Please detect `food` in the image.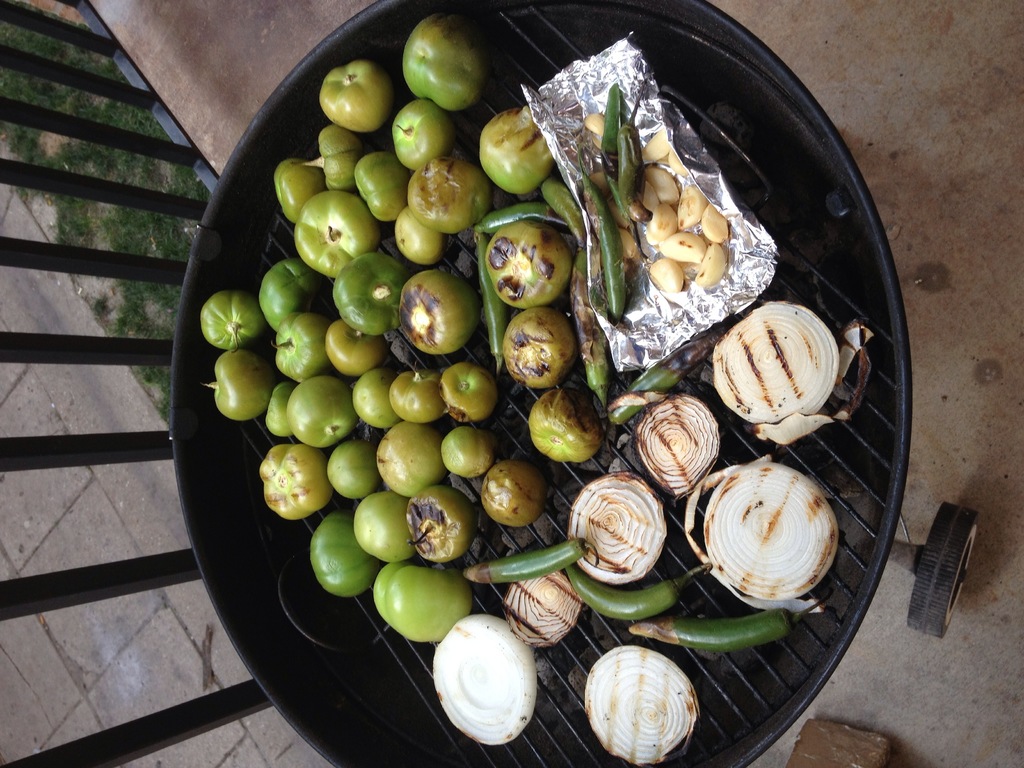
<box>259,255,320,332</box>.
